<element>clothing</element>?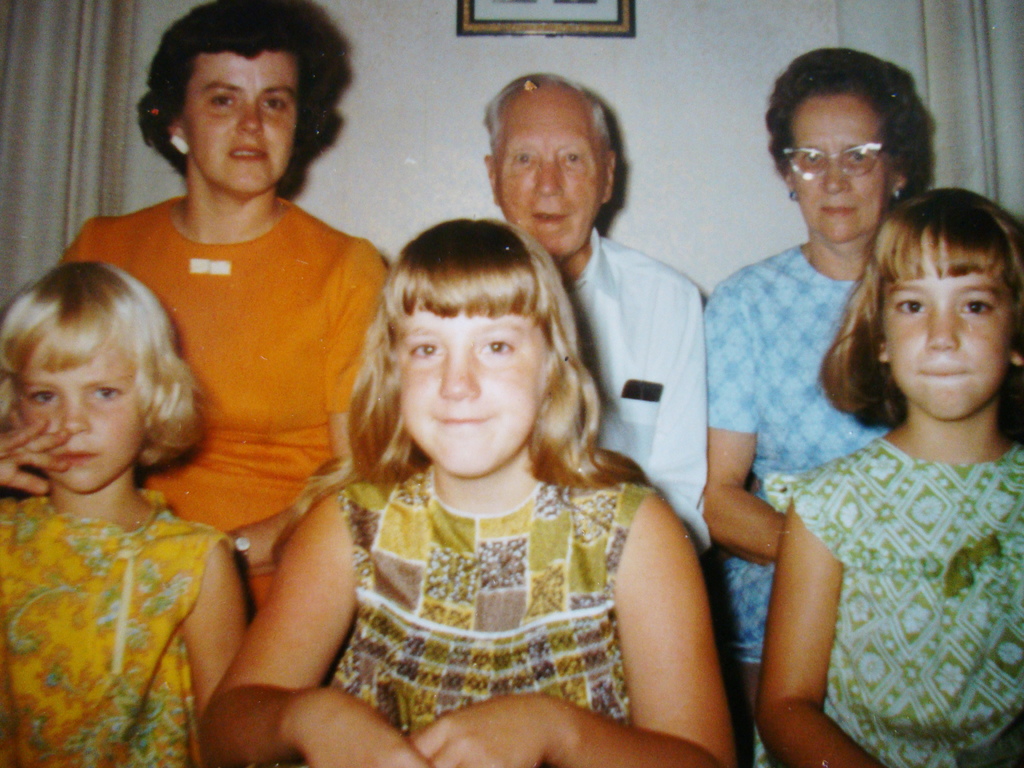
left=560, top=225, right=716, bottom=560
